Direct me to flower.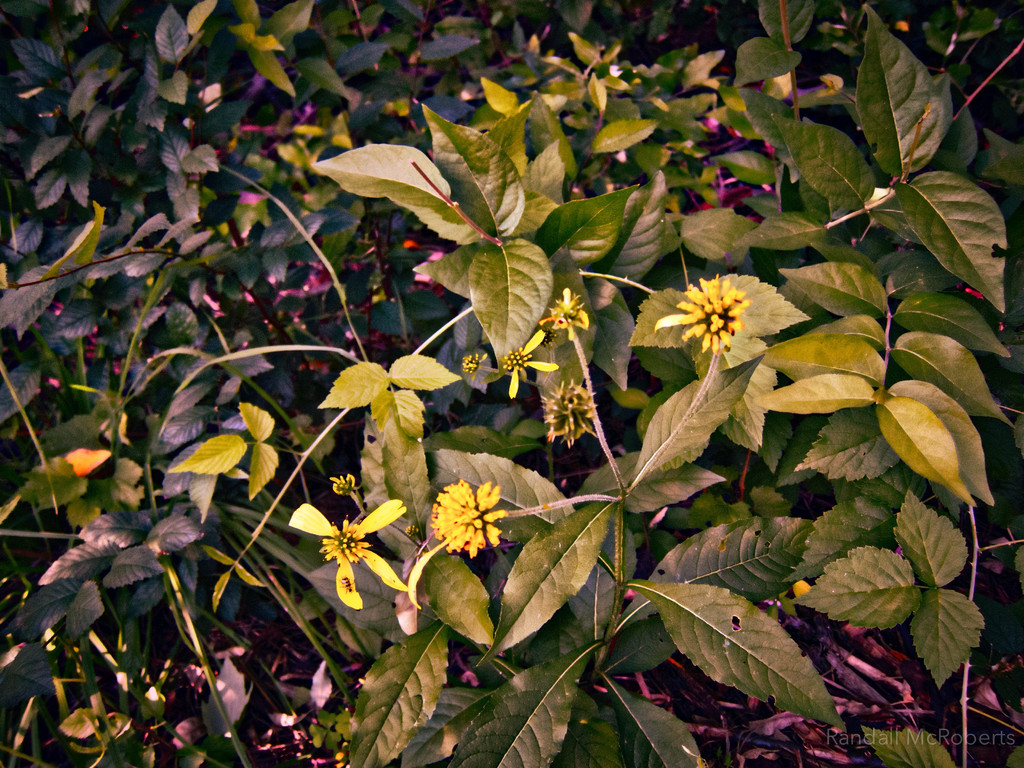
Direction: left=292, top=497, right=403, bottom=610.
